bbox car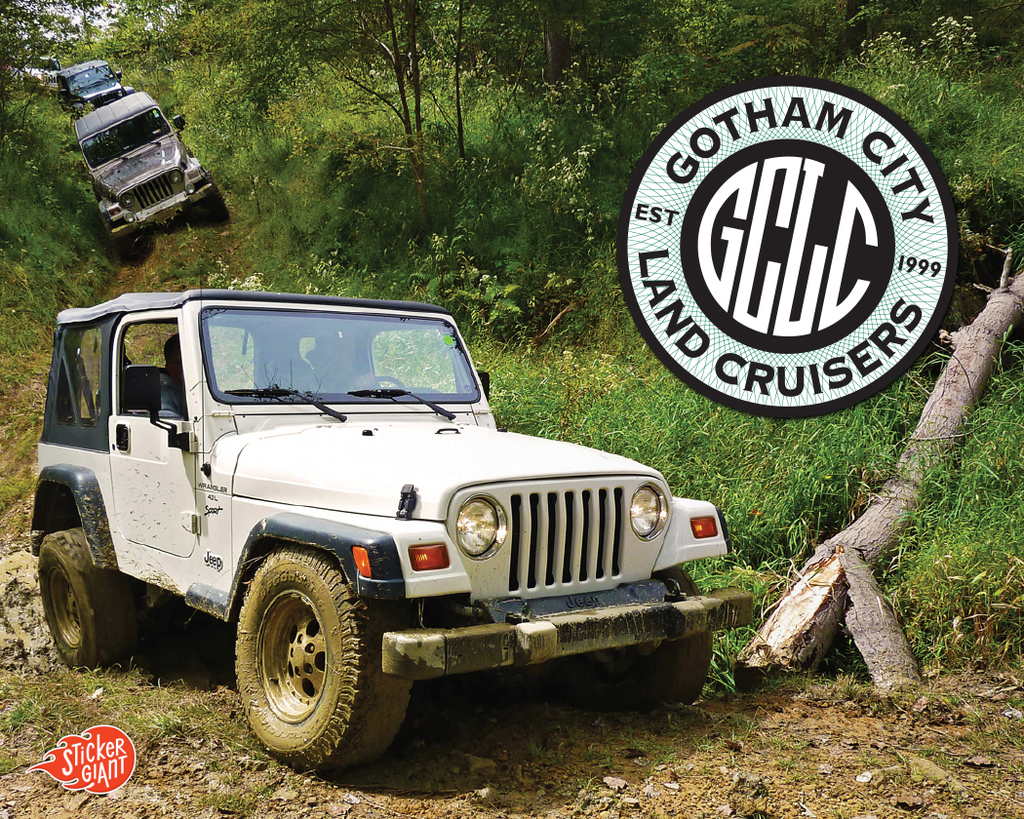
pyautogui.locateOnScreen(38, 274, 729, 770)
